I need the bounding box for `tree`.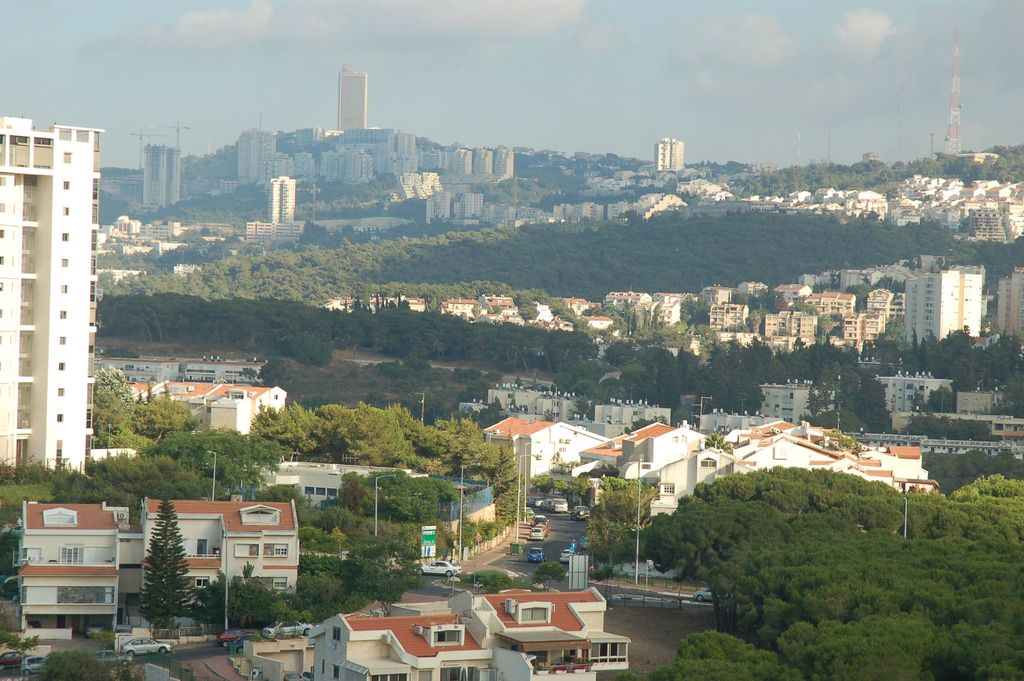
Here it is: (left=516, top=301, right=538, bottom=322).
